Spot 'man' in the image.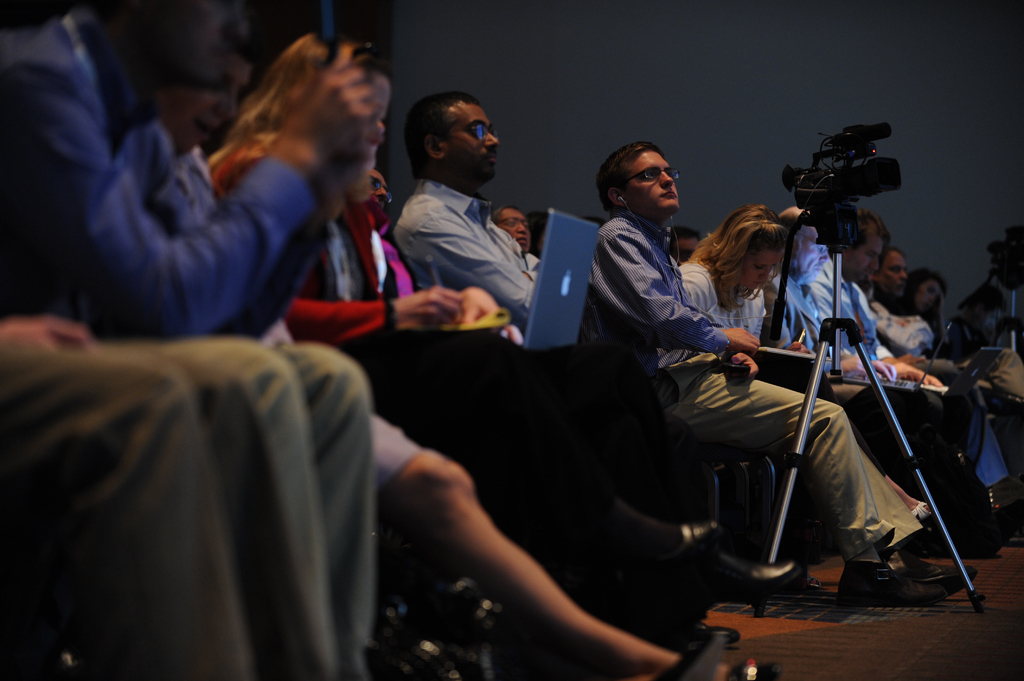
'man' found at crop(0, 0, 374, 680).
